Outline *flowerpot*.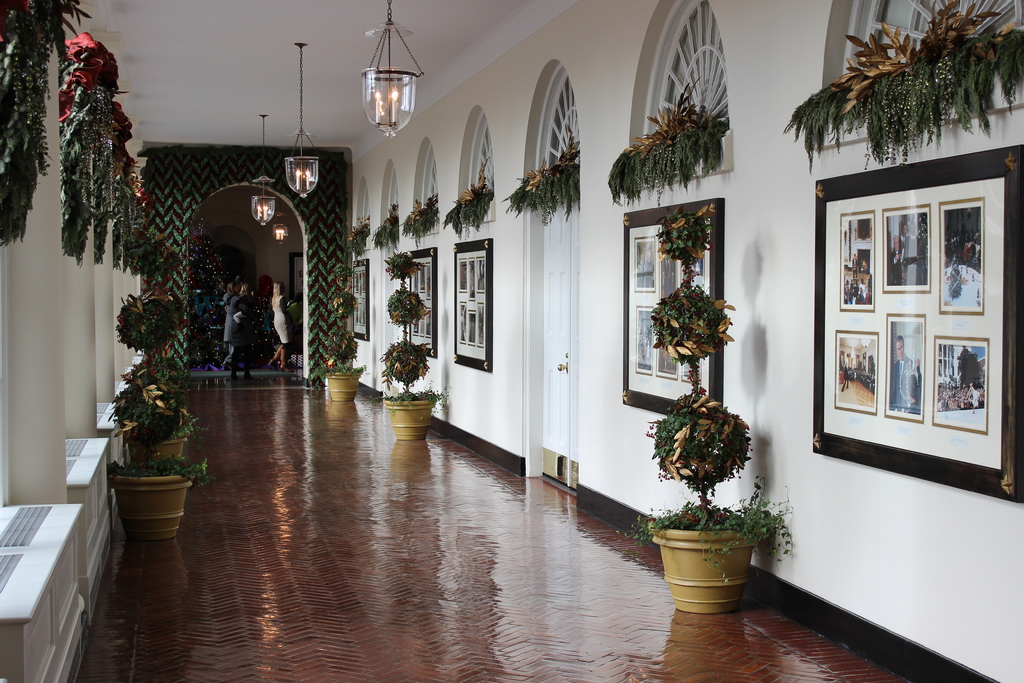
Outline: detection(111, 474, 189, 536).
